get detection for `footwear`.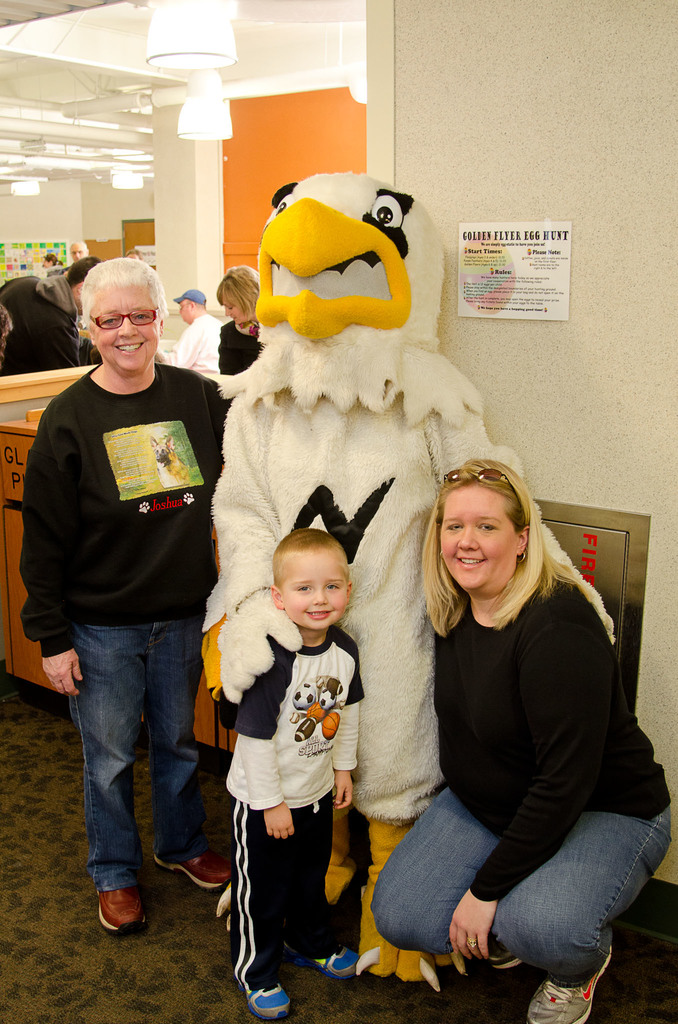
Detection: [left=96, top=886, right=149, bottom=933].
